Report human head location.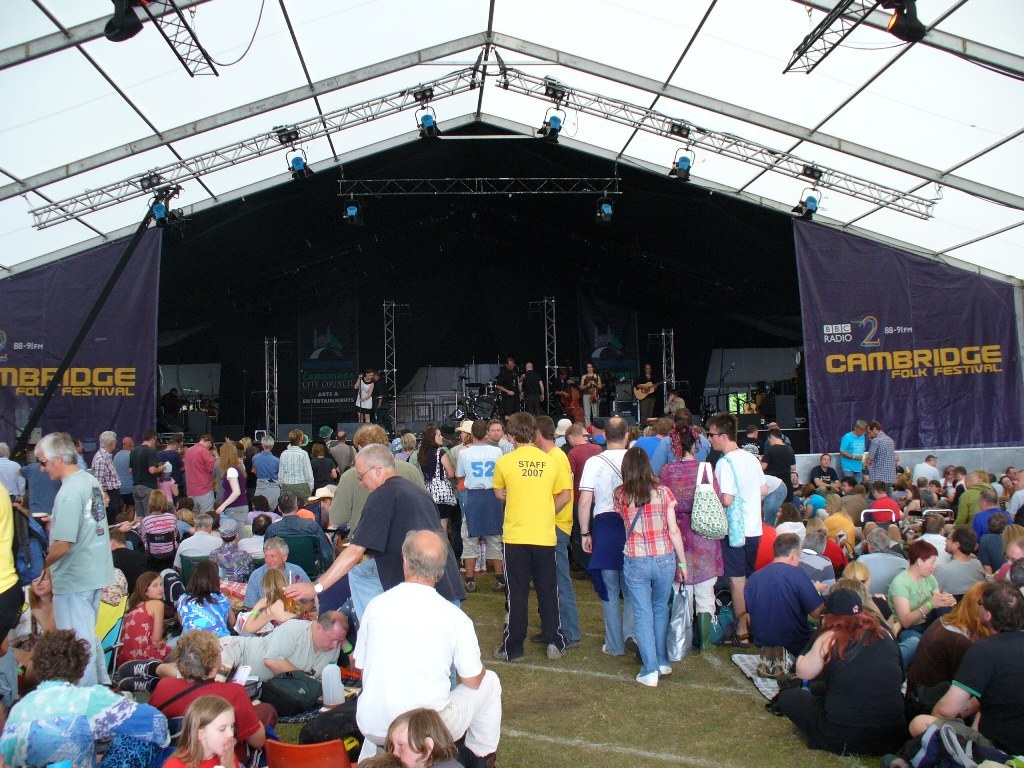
Report: bbox(352, 422, 389, 446).
